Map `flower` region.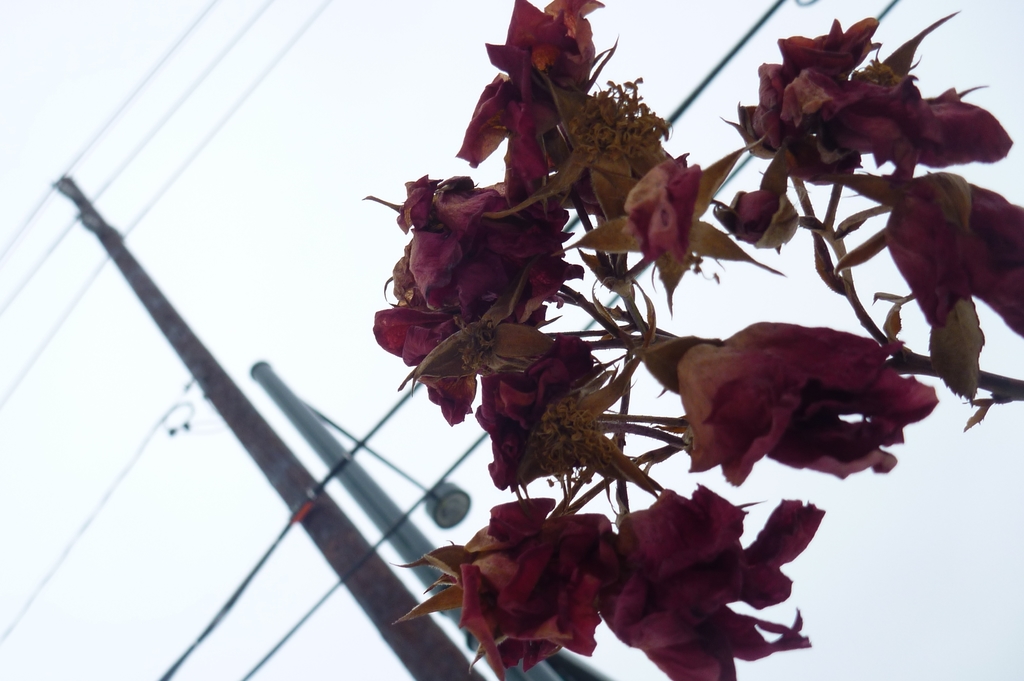
Mapped to l=429, t=512, r=623, b=665.
